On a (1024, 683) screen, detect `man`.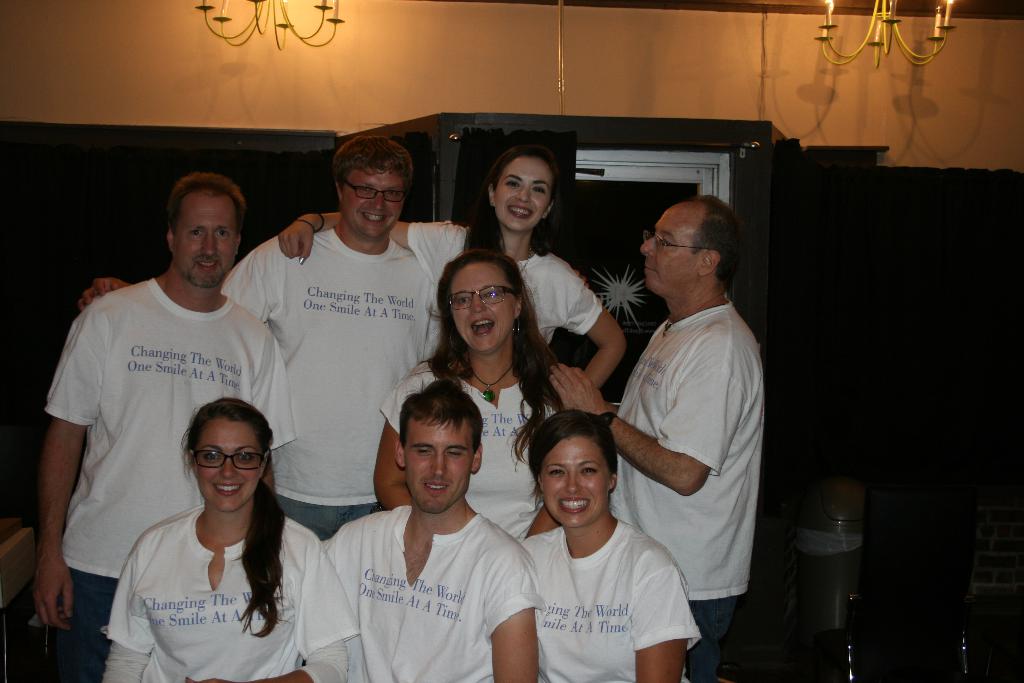
bbox(584, 169, 781, 676).
